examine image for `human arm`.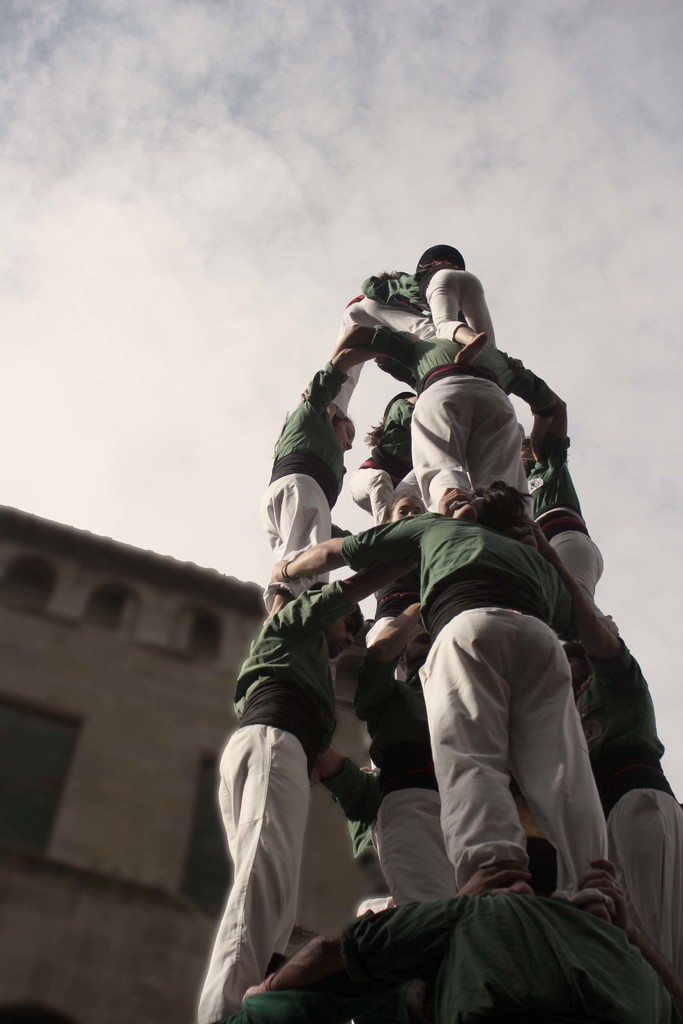
Examination result: [245,898,457,994].
